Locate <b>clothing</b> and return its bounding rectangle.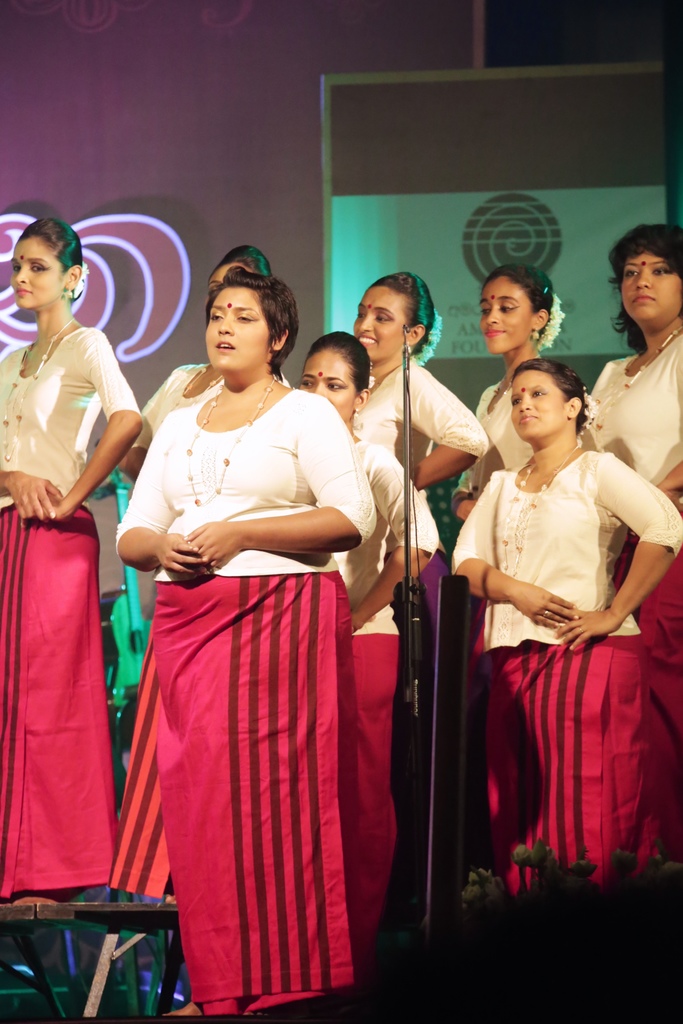
[left=588, top=342, right=682, bottom=493].
